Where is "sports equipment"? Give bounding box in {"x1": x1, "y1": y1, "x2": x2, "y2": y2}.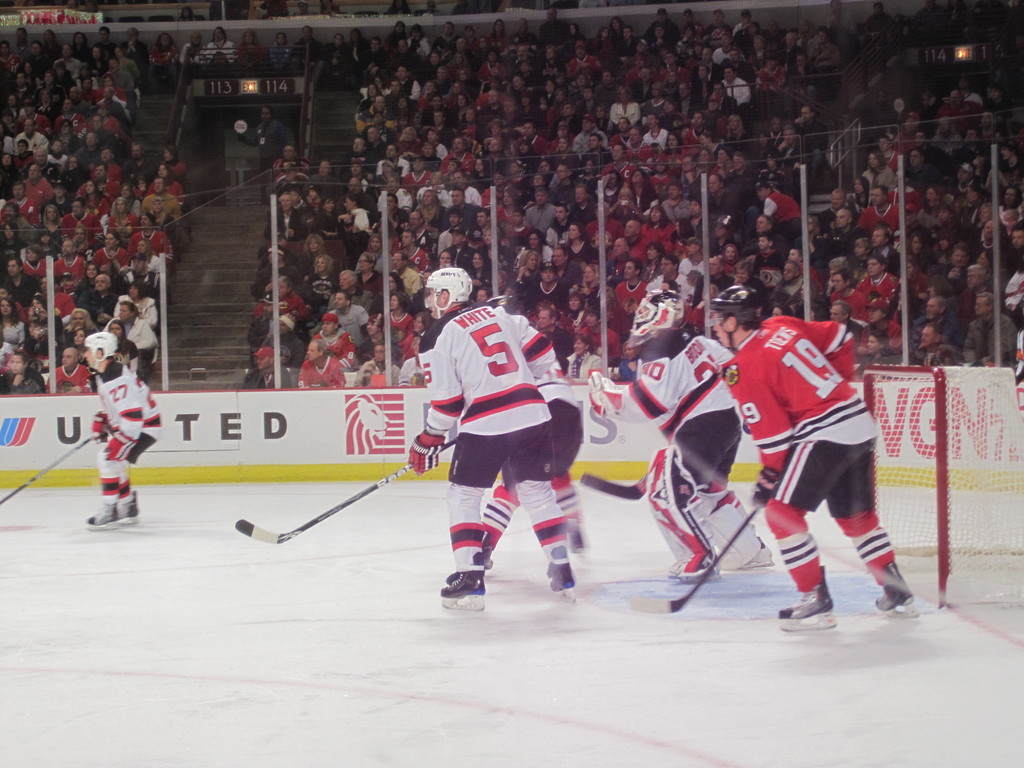
{"x1": 580, "y1": 468, "x2": 647, "y2": 500}.
